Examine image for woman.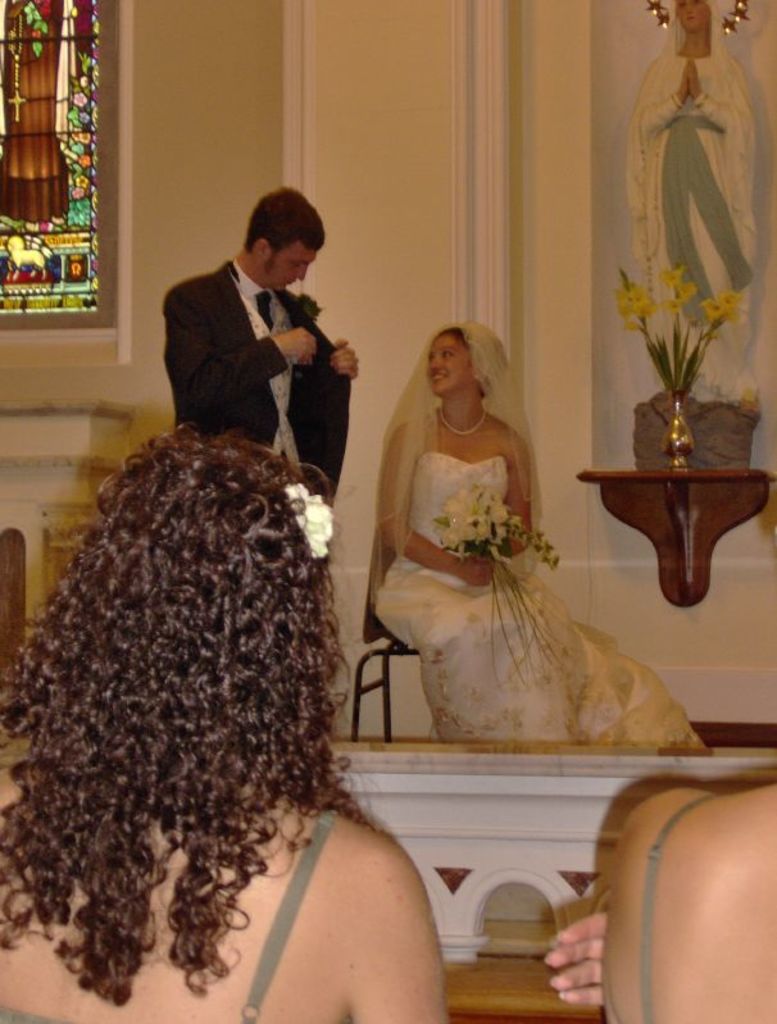
Examination result: [367,319,717,750].
